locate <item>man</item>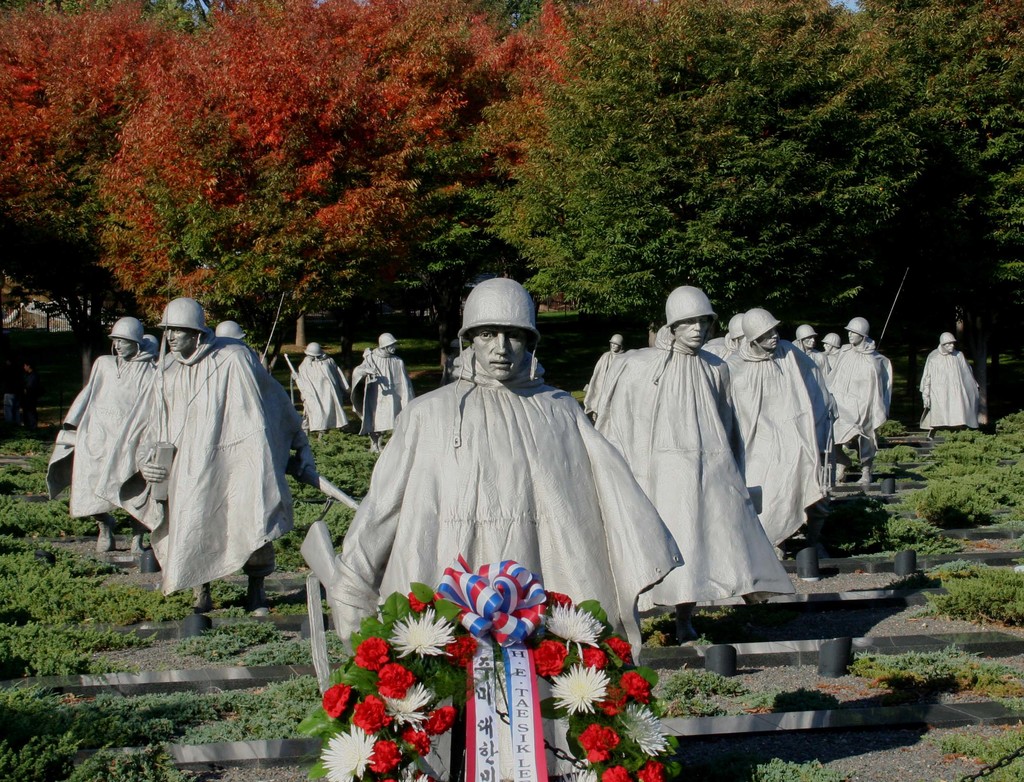
<region>293, 346, 357, 440</region>
